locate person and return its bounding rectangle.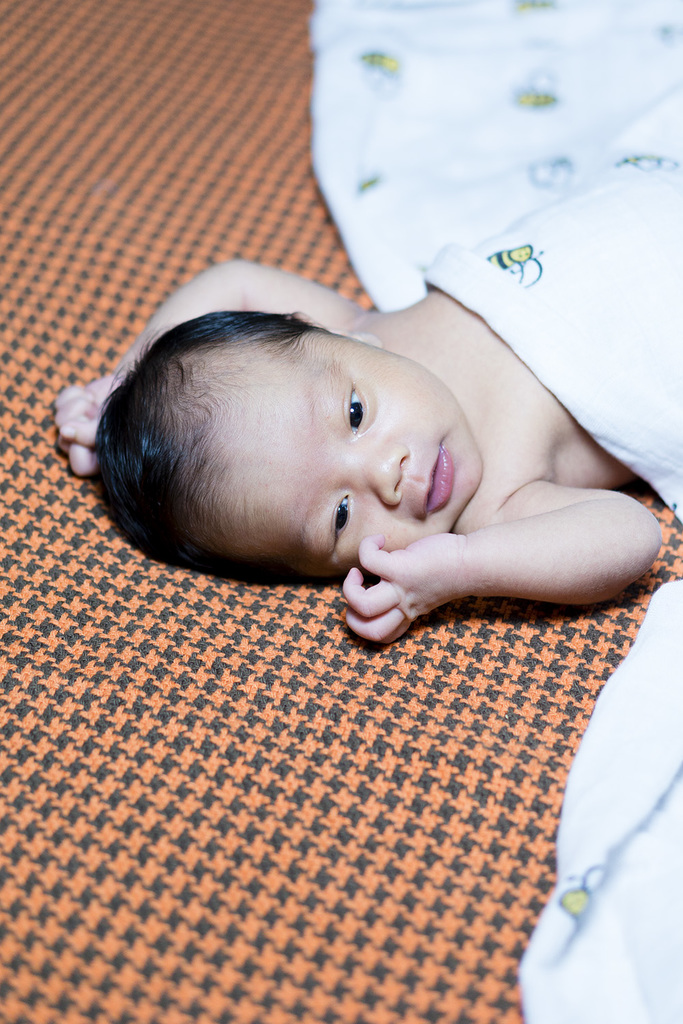
53/258/665/645.
